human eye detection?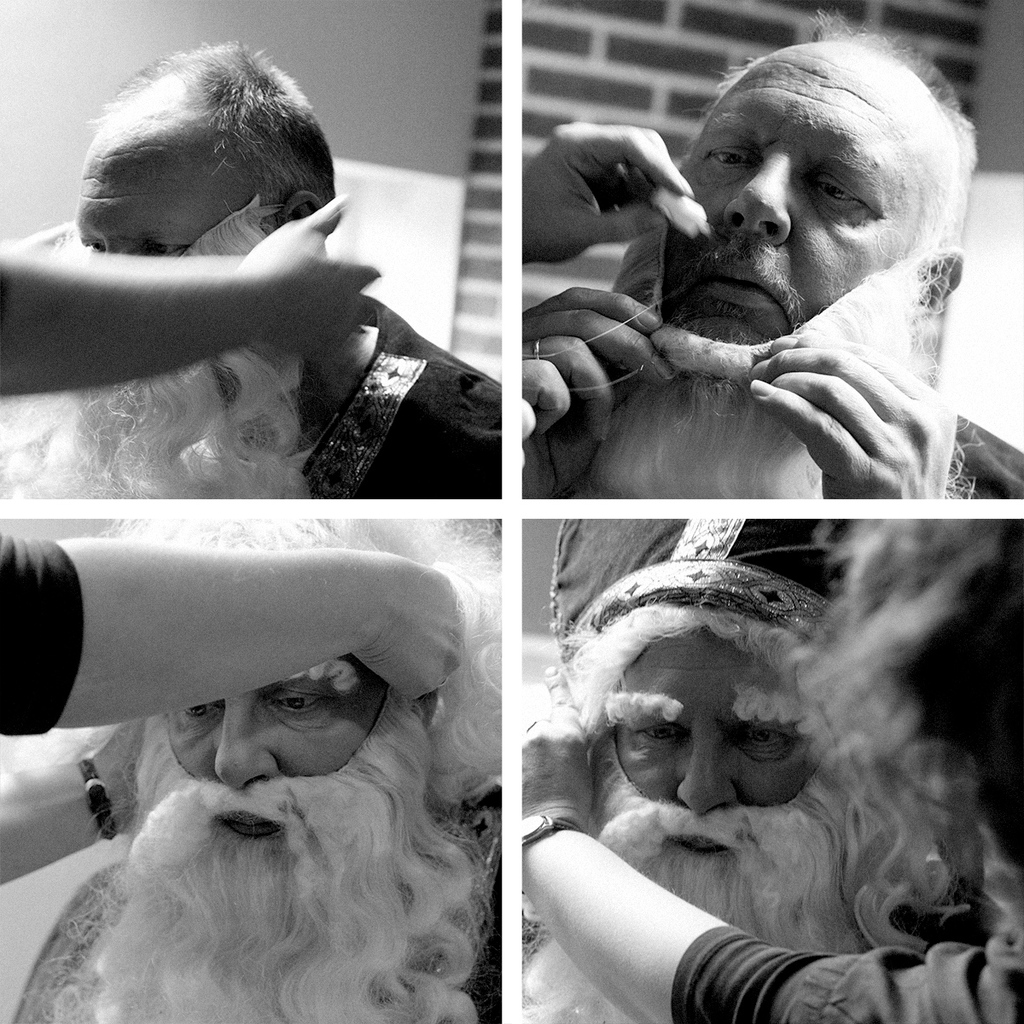
x1=178 y1=700 x2=225 y2=723
